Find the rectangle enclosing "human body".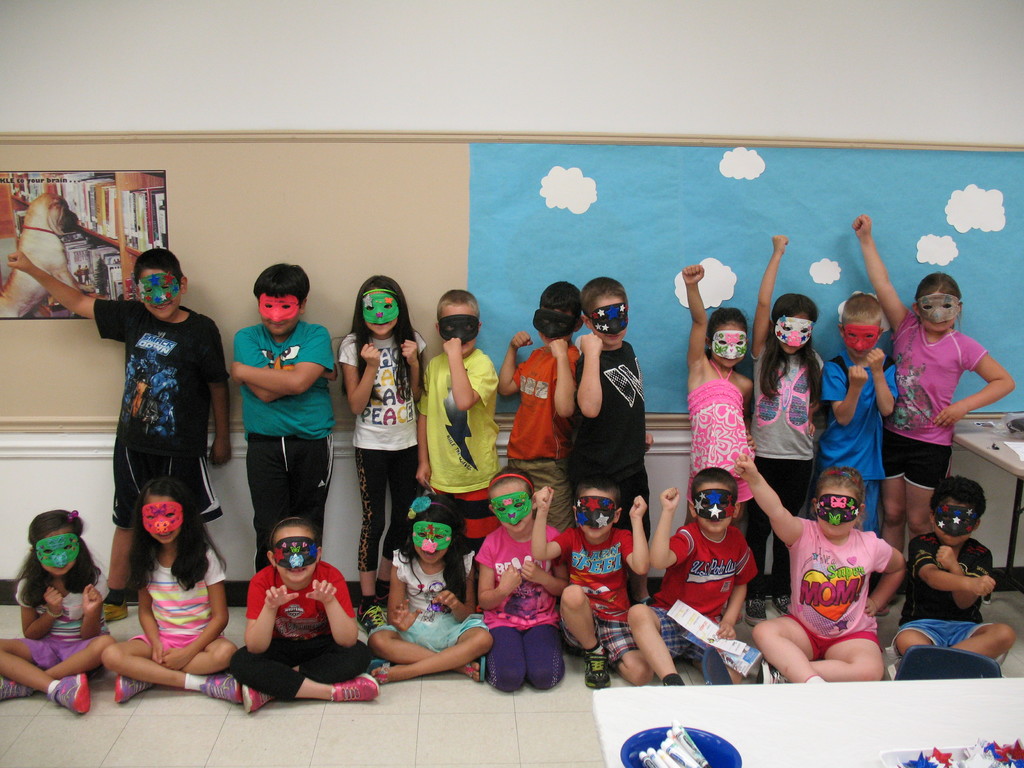
854/212/1016/561.
